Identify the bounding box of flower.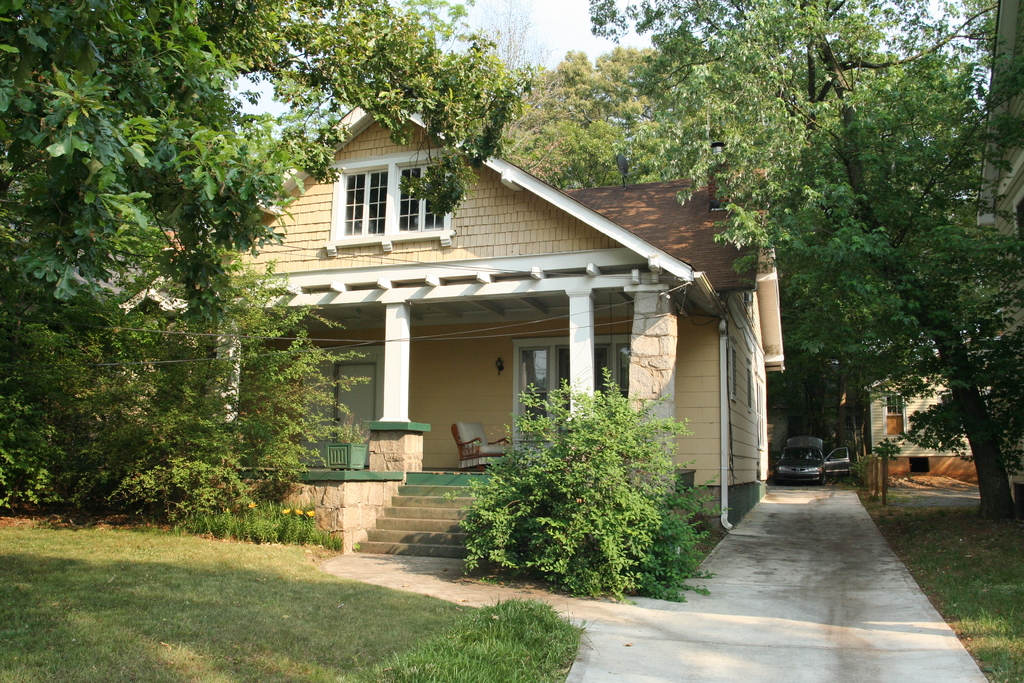
292, 504, 306, 518.
